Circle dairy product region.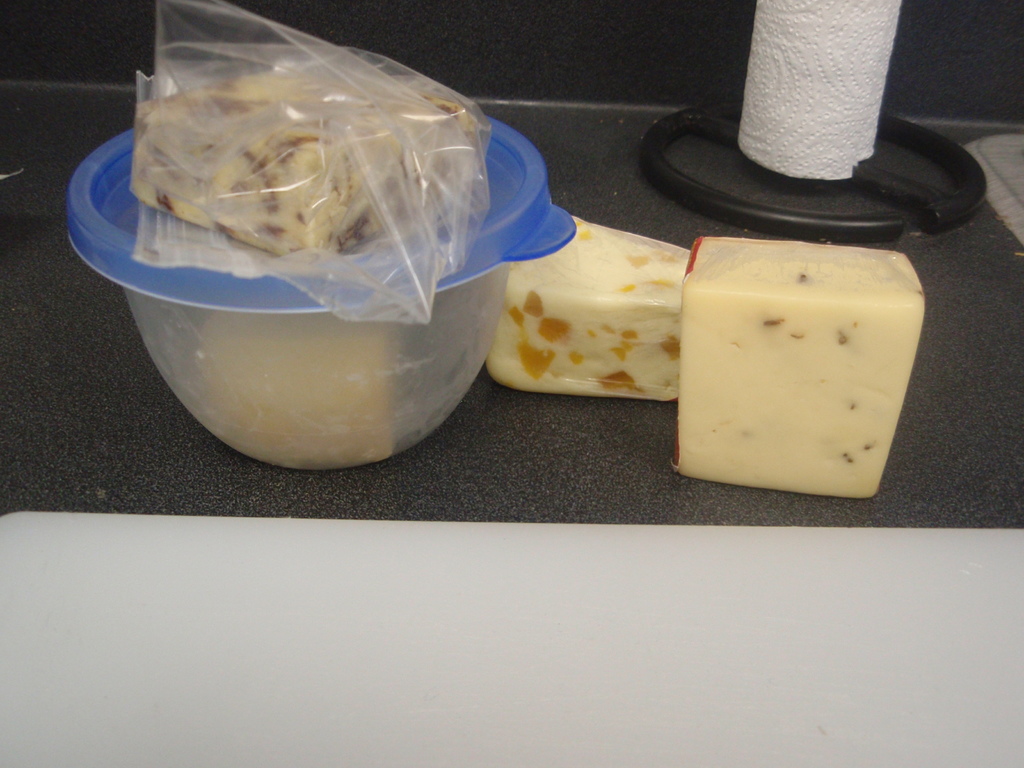
Region: (left=667, top=232, right=923, bottom=501).
